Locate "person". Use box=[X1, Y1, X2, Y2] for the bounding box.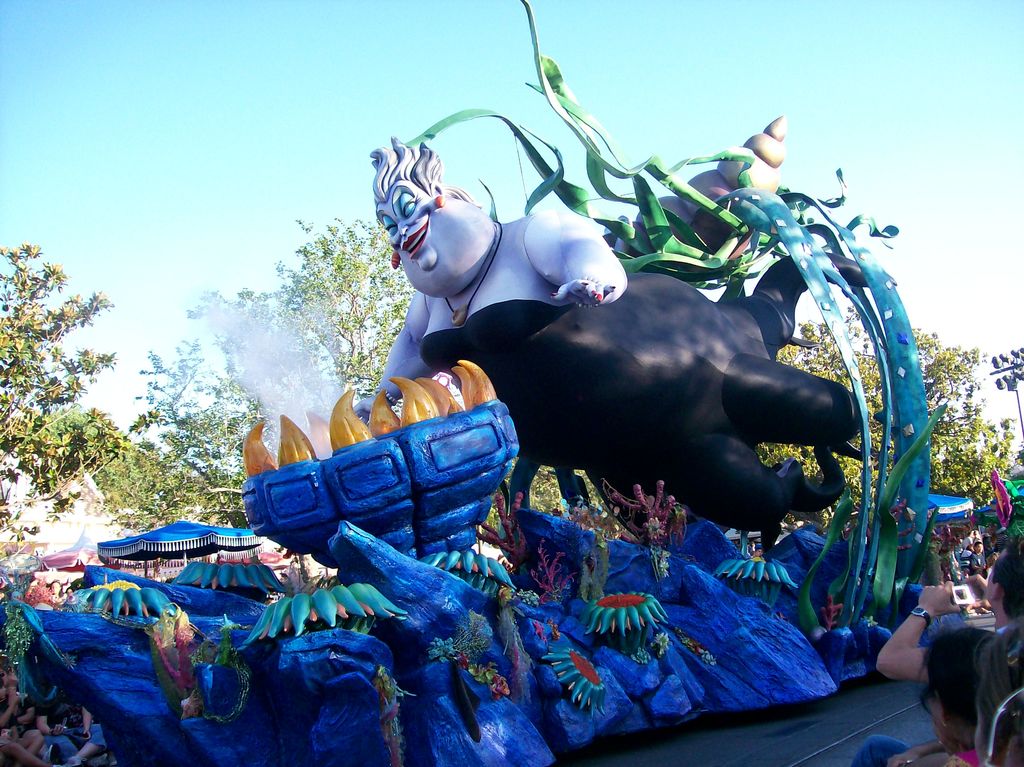
box=[872, 532, 1023, 661].
